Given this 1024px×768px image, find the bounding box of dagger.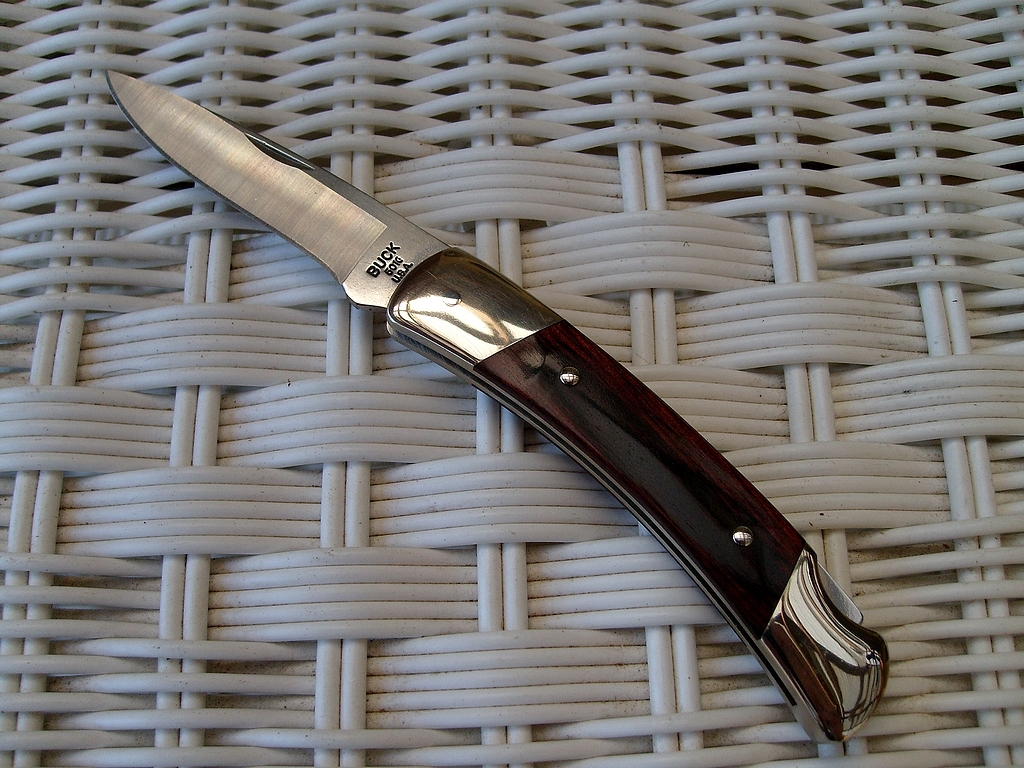
105 66 894 744.
